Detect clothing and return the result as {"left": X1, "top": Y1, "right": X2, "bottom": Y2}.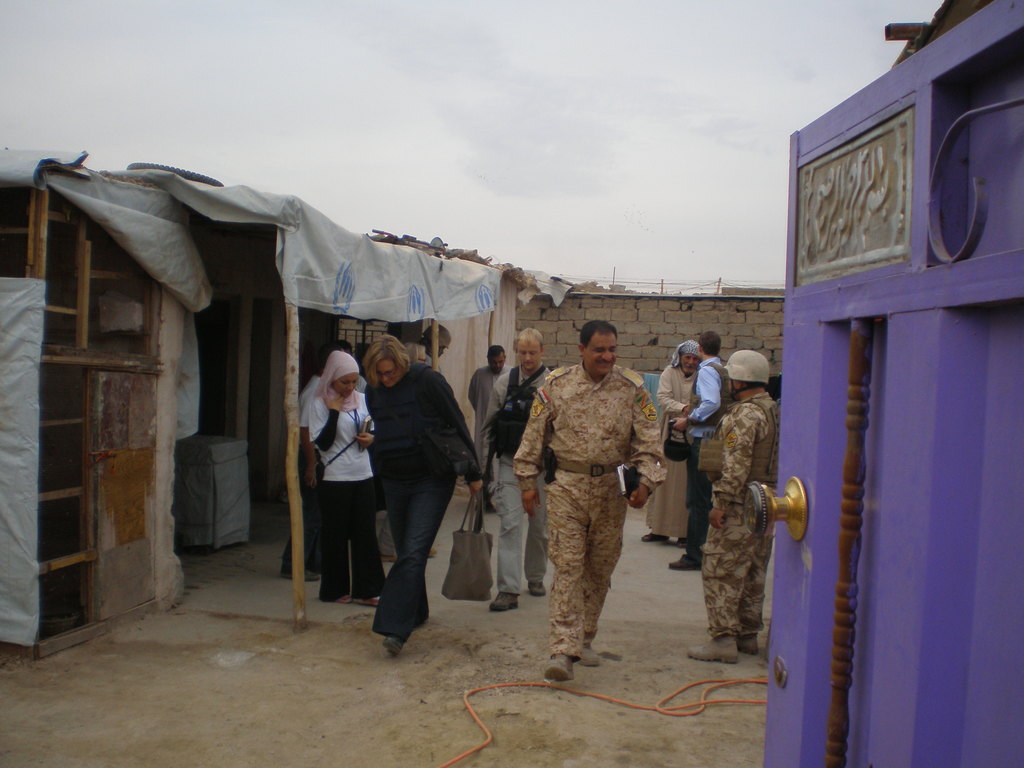
{"left": 485, "top": 357, "right": 548, "bottom": 590}.
